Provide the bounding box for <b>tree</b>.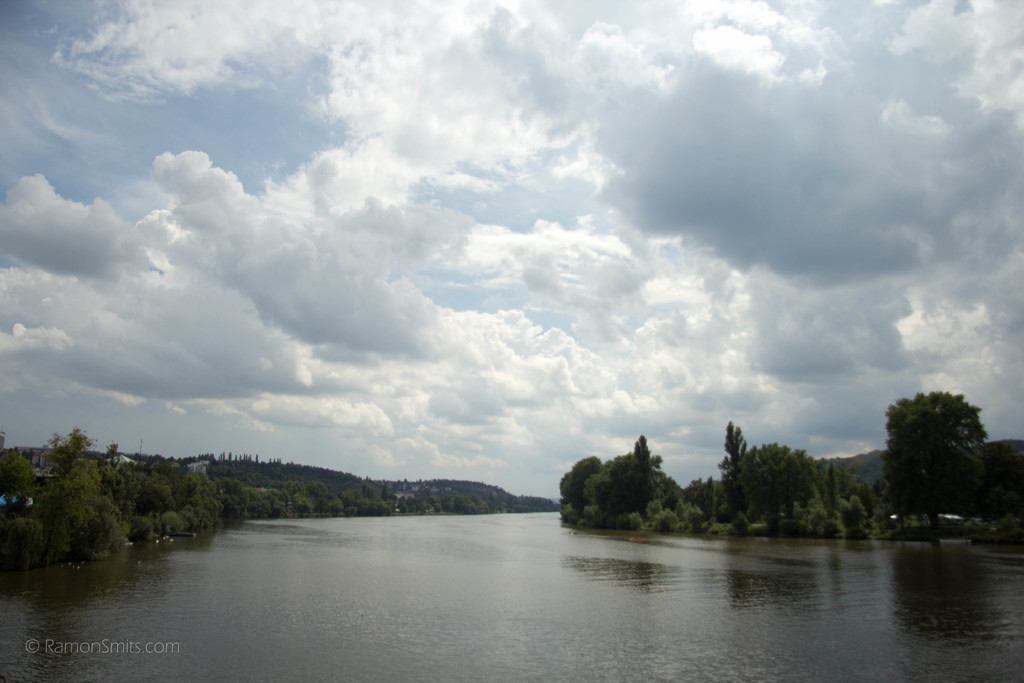
box=[634, 473, 701, 531].
